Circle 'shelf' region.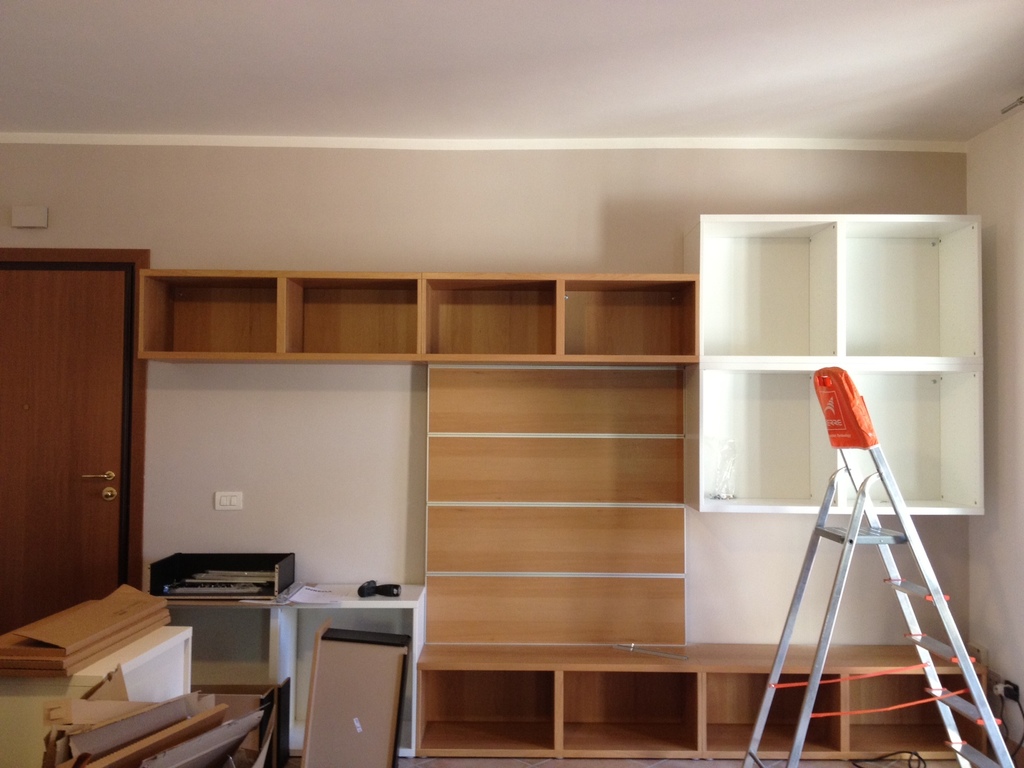
Region: <bbox>419, 276, 568, 367</bbox>.
